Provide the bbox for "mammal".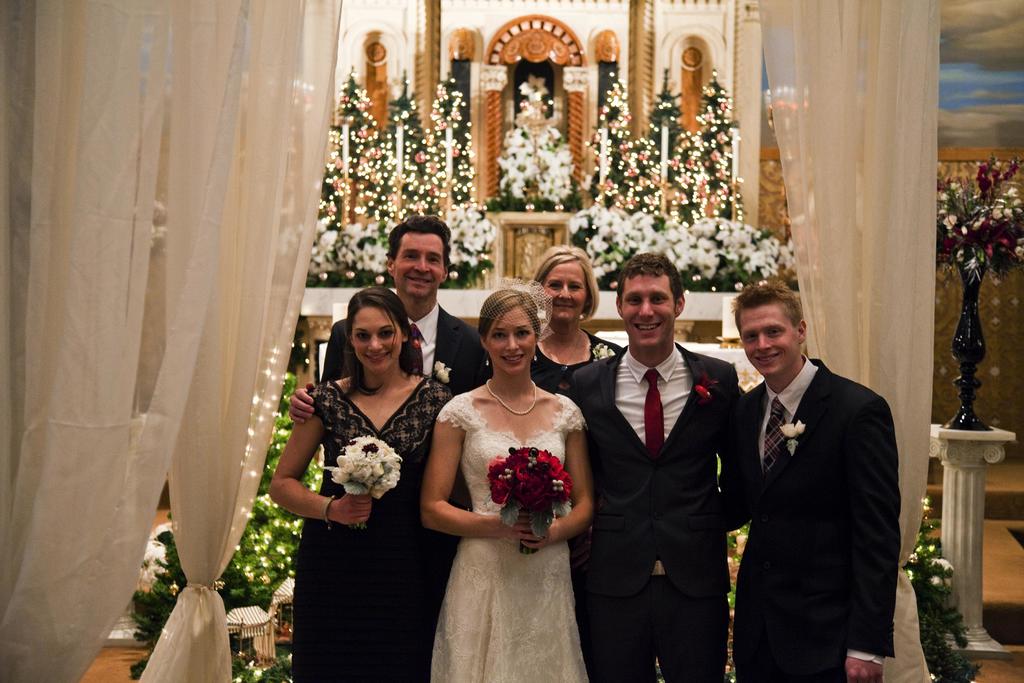
{"left": 729, "top": 281, "right": 916, "bottom": 682}.
